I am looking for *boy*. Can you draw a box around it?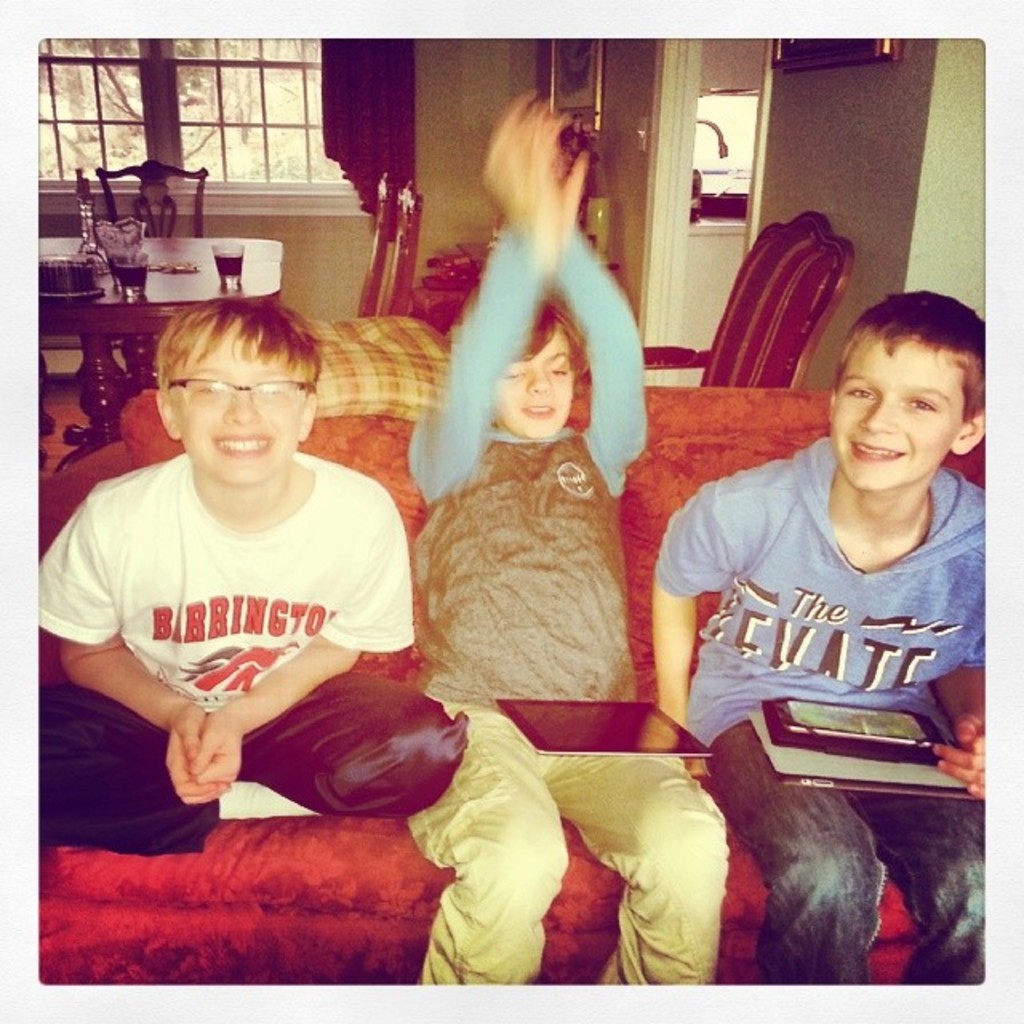
Sure, the bounding box is [x1=408, y1=86, x2=734, y2=986].
